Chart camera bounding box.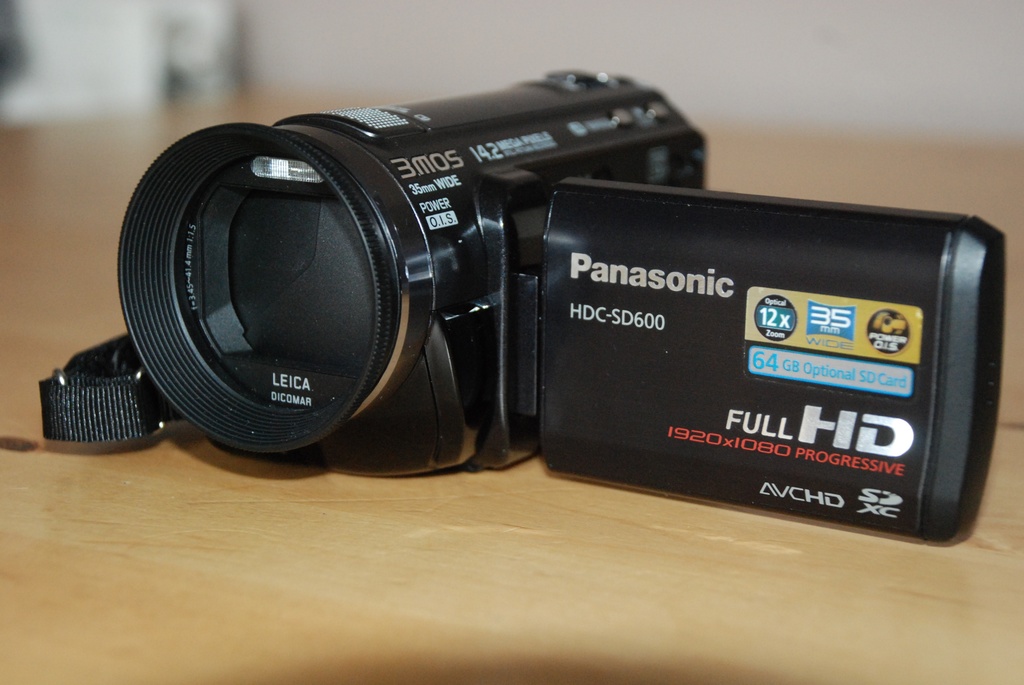
Charted: box(115, 65, 1010, 545).
